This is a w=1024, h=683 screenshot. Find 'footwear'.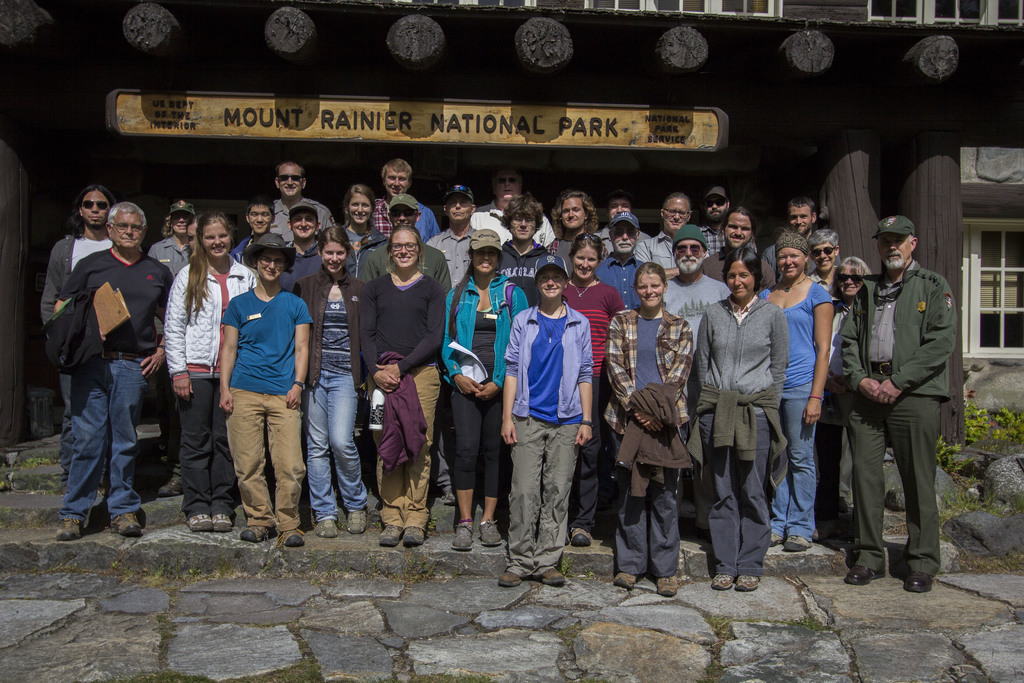
Bounding box: crop(278, 528, 303, 545).
